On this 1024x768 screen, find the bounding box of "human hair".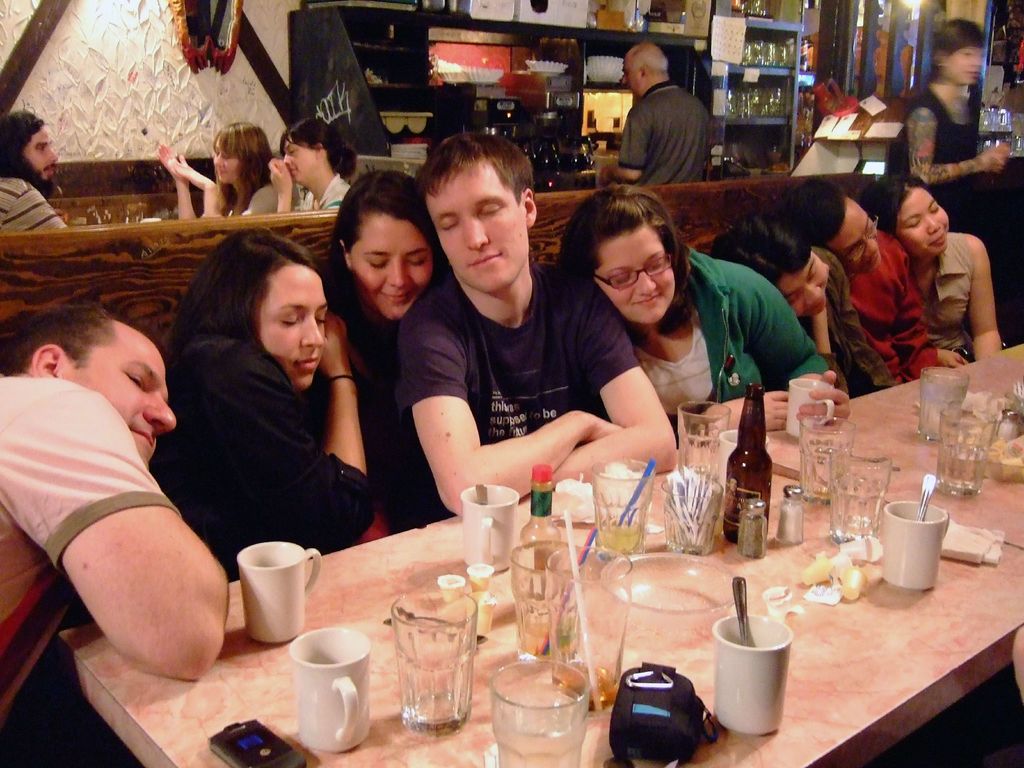
Bounding box: detection(282, 110, 358, 178).
